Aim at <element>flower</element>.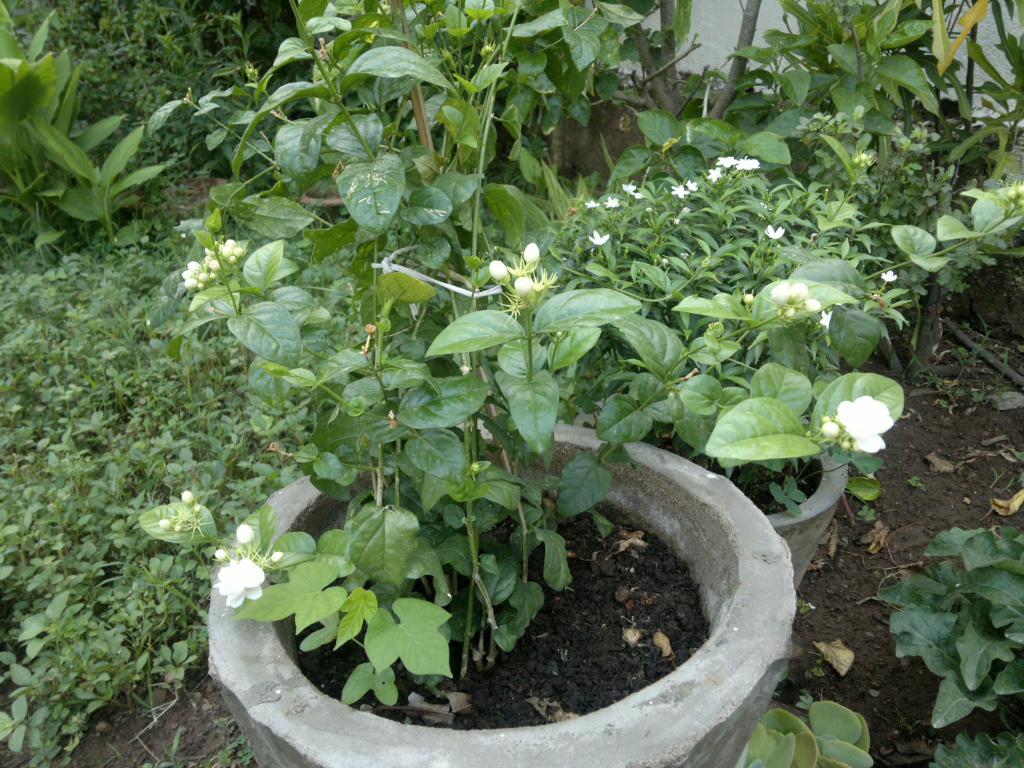
Aimed at 741, 154, 761, 177.
